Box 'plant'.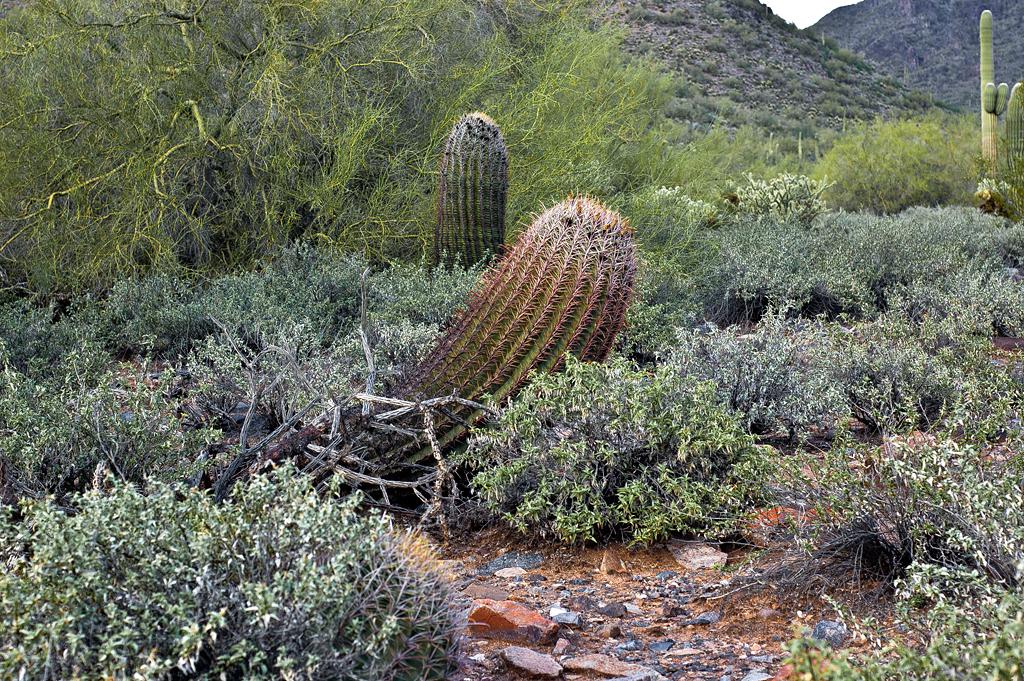
(651, 178, 736, 322).
